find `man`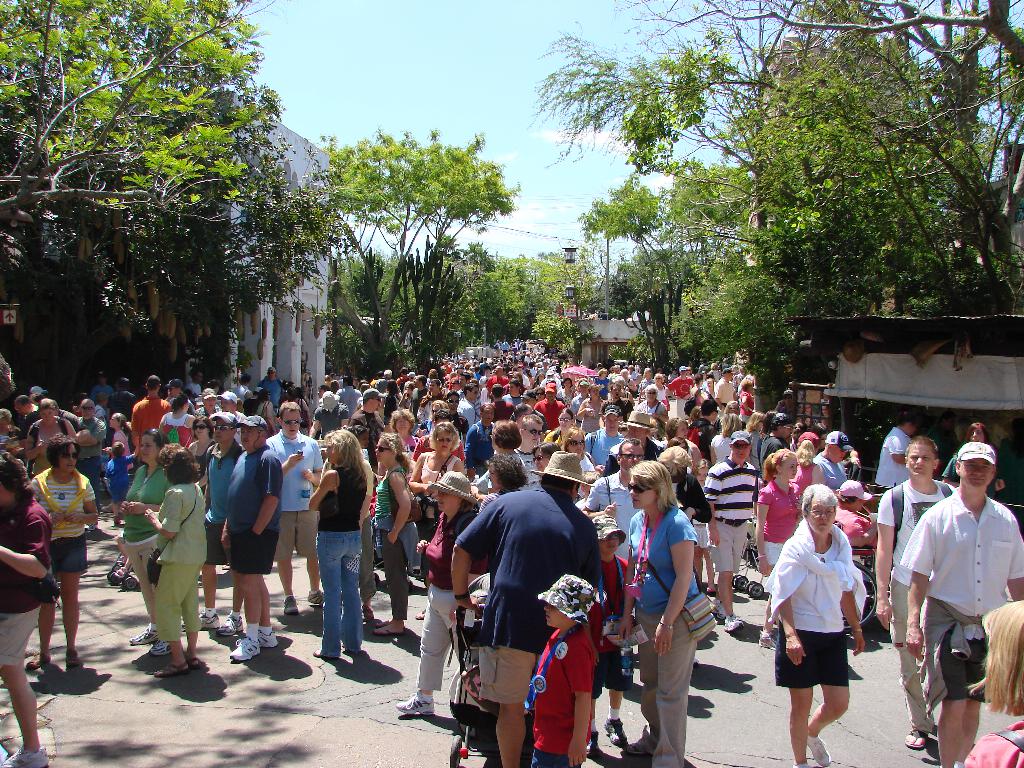
Rect(5, 393, 39, 464)
